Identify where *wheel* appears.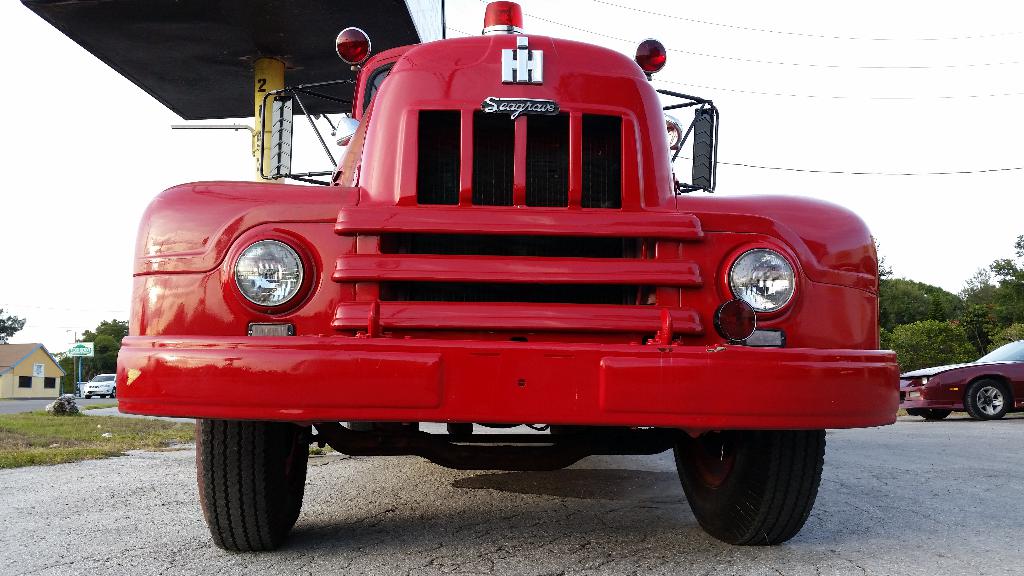
Appears at bbox=[189, 419, 320, 555].
